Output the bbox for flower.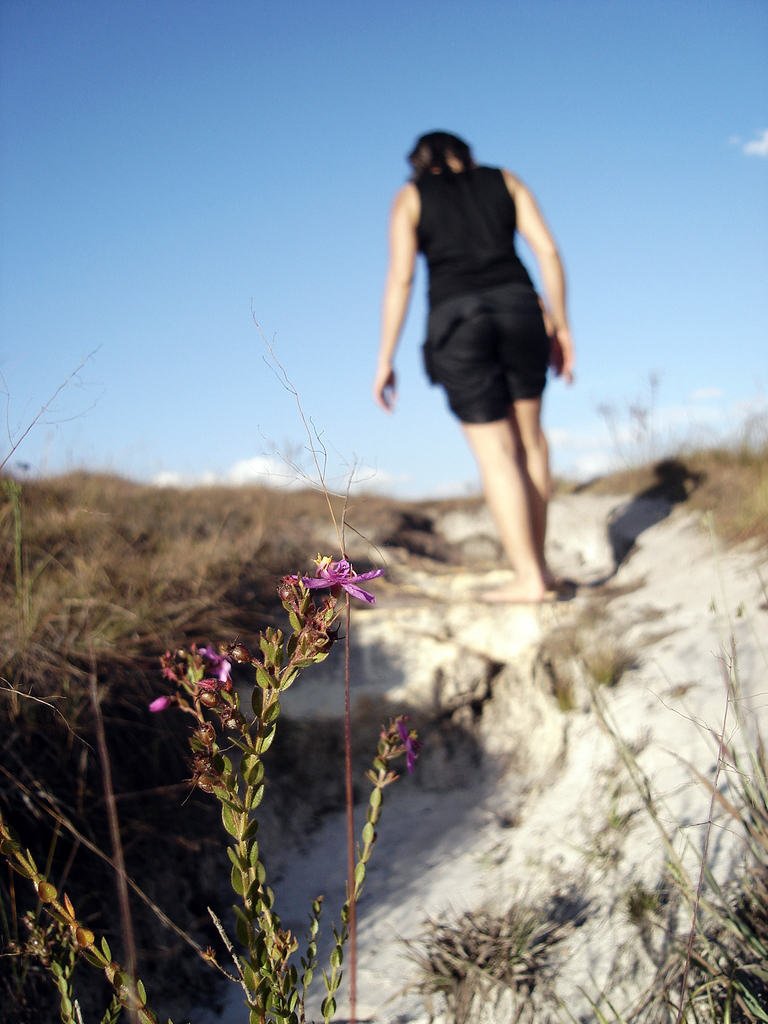
rect(287, 554, 404, 606).
